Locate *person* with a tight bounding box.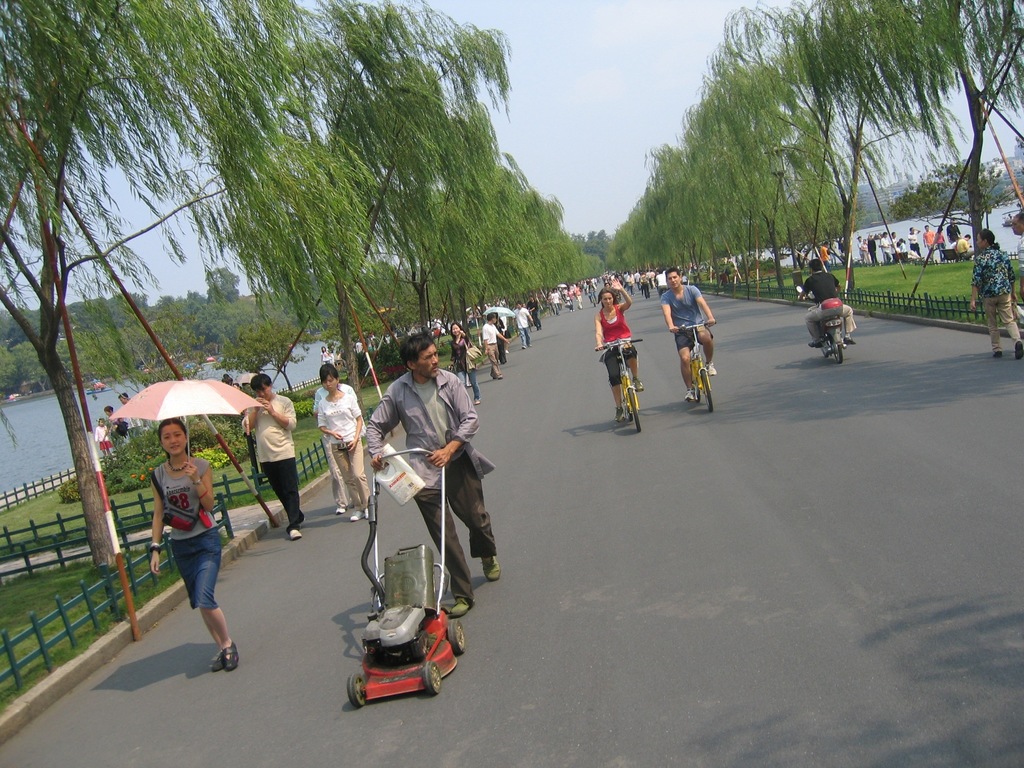
pyautogui.locateOnScreen(94, 422, 114, 462).
